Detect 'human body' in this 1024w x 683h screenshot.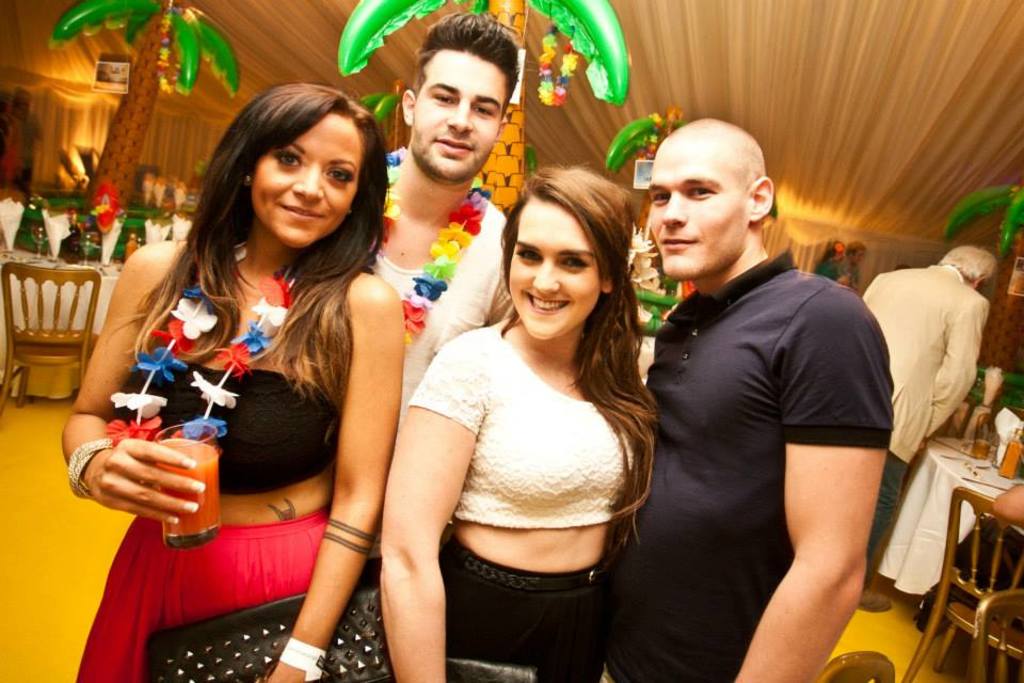
Detection: 851,258,991,615.
